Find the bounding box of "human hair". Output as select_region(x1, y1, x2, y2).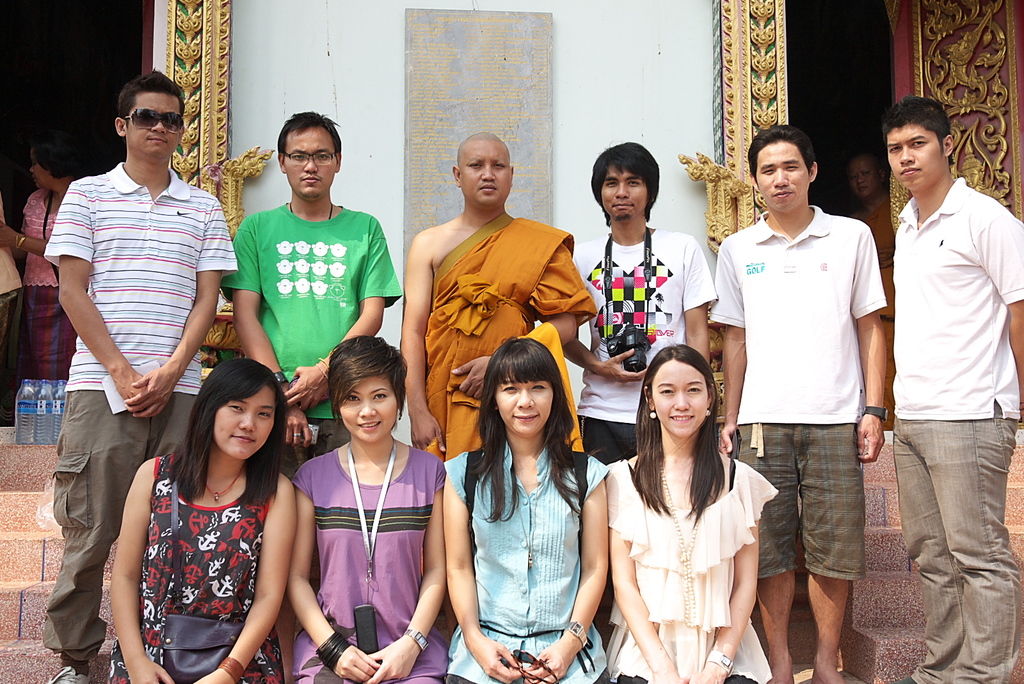
select_region(468, 336, 605, 527).
